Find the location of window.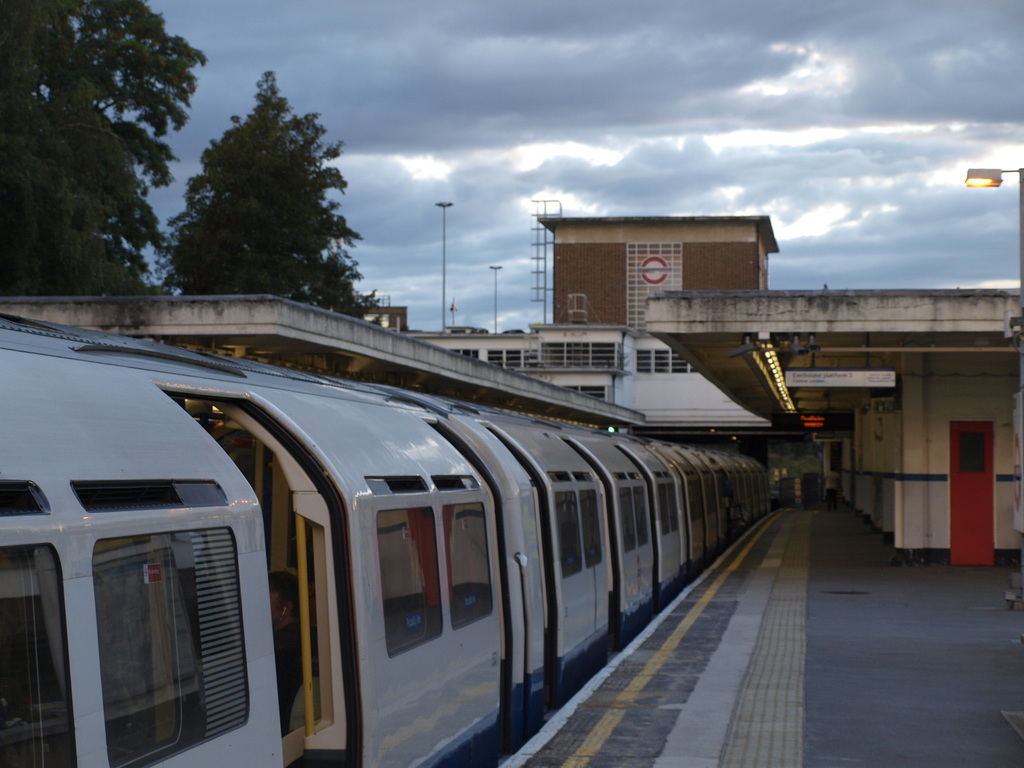
Location: <bbox>532, 335, 634, 373</bbox>.
